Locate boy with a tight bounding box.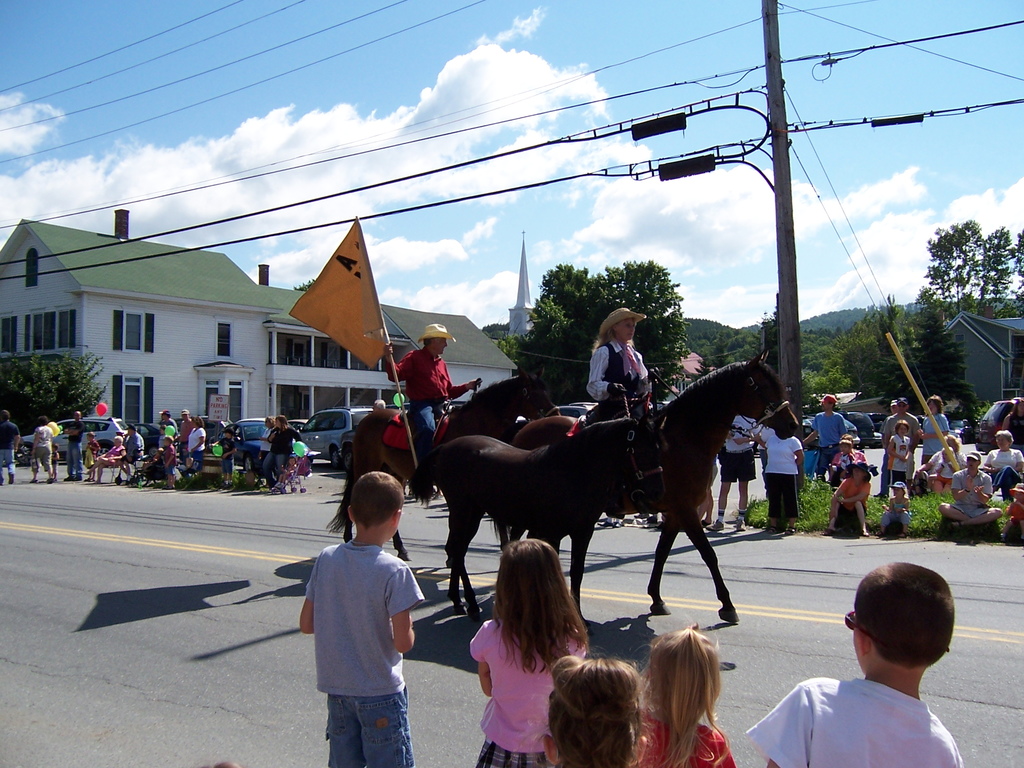
x1=279, y1=429, x2=438, y2=764.
